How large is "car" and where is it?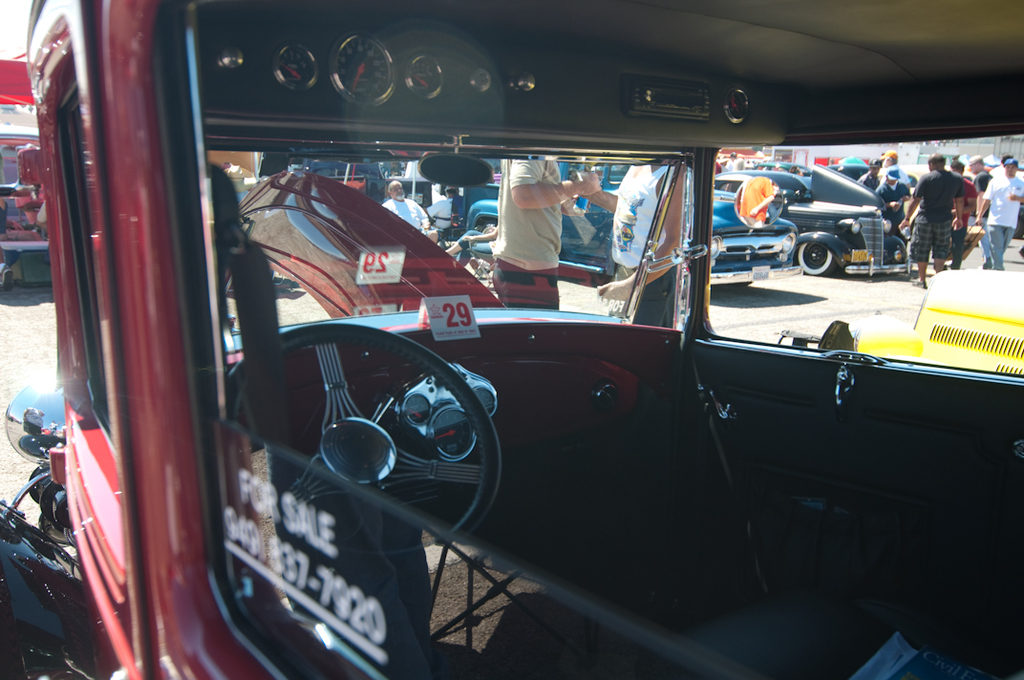
Bounding box: bbox=[715, 165, 913, 278].
